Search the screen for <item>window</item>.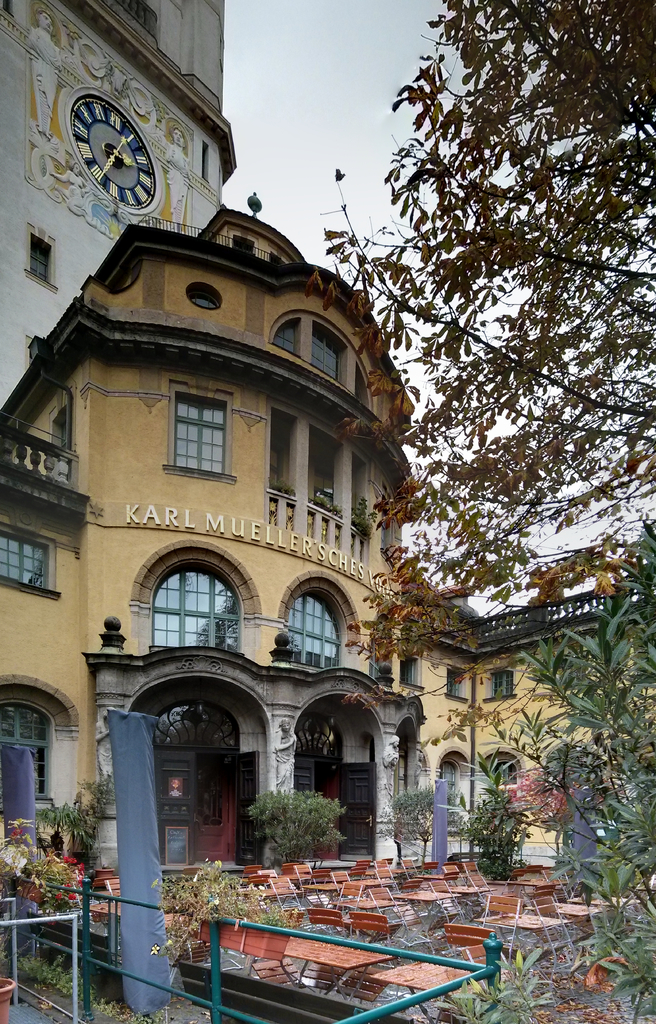
Found at bbox(149, 566, 241, 655).
